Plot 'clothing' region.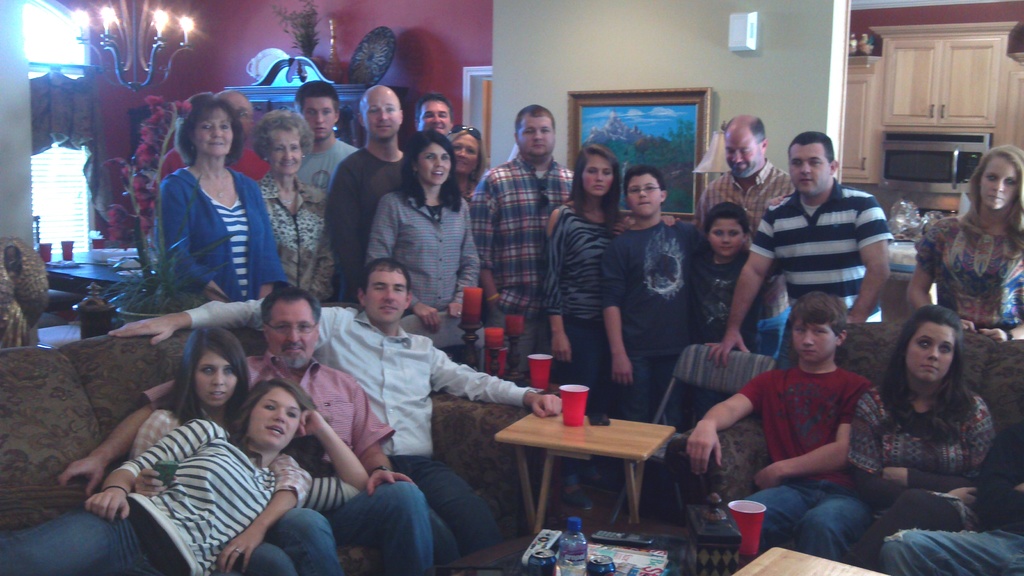
Plotted at left=538, top=193, right=611, bottom=414.
